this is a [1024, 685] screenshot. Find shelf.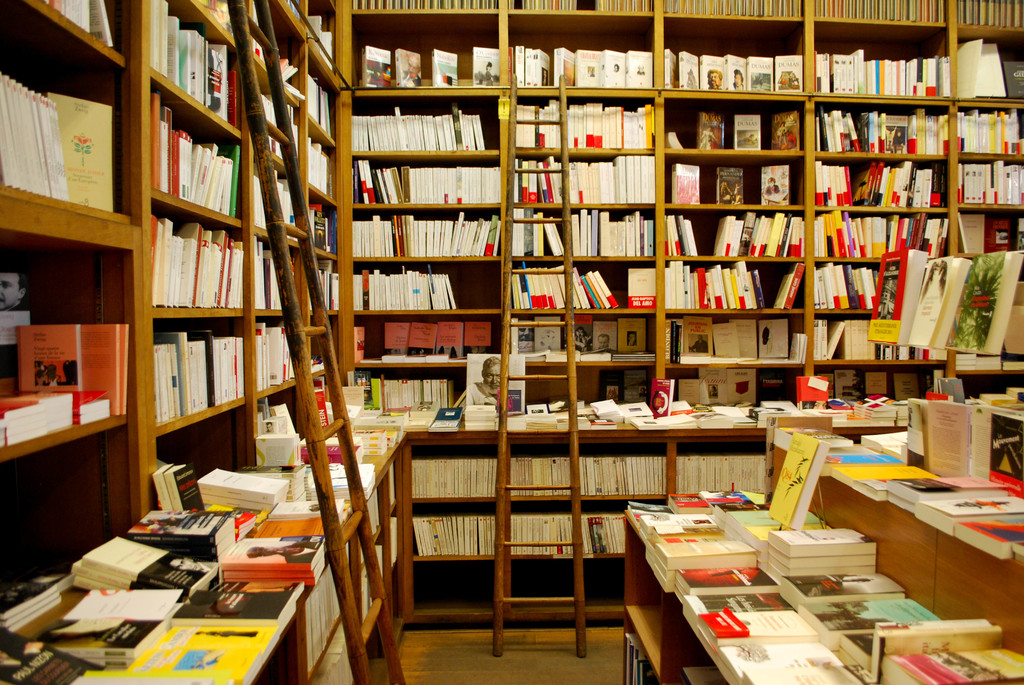
Bounding box: 346, 258, 504, 315.
